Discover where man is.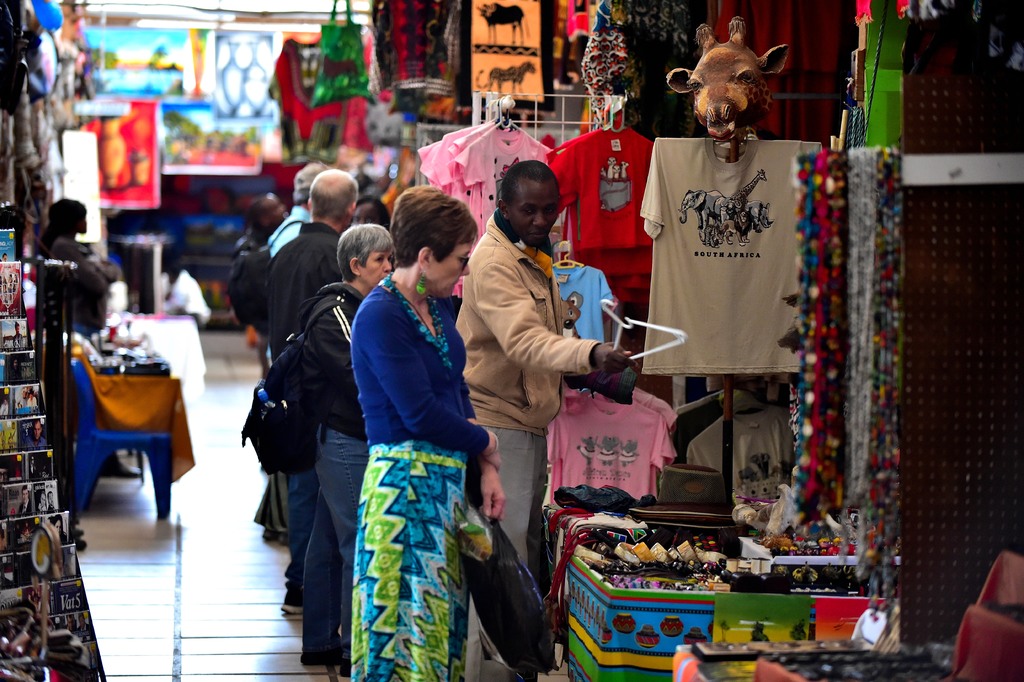
Discovered at [left=460, top=149, right=643, bottom=528].
